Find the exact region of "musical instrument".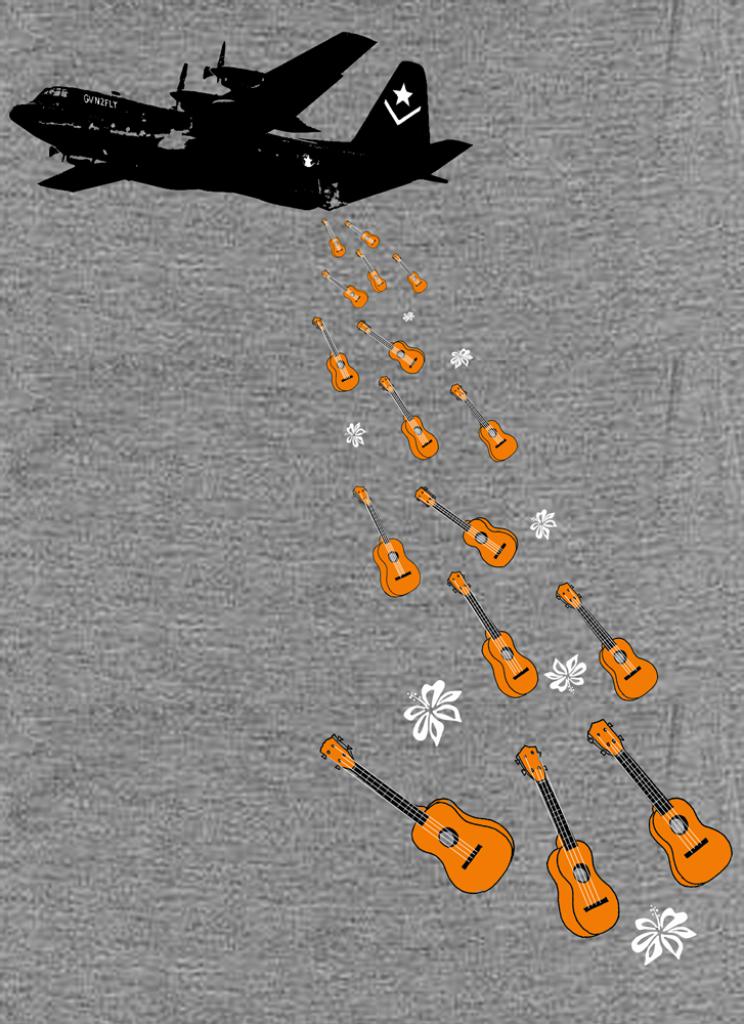
Exact region: detection(378, 374, 440, 466).
